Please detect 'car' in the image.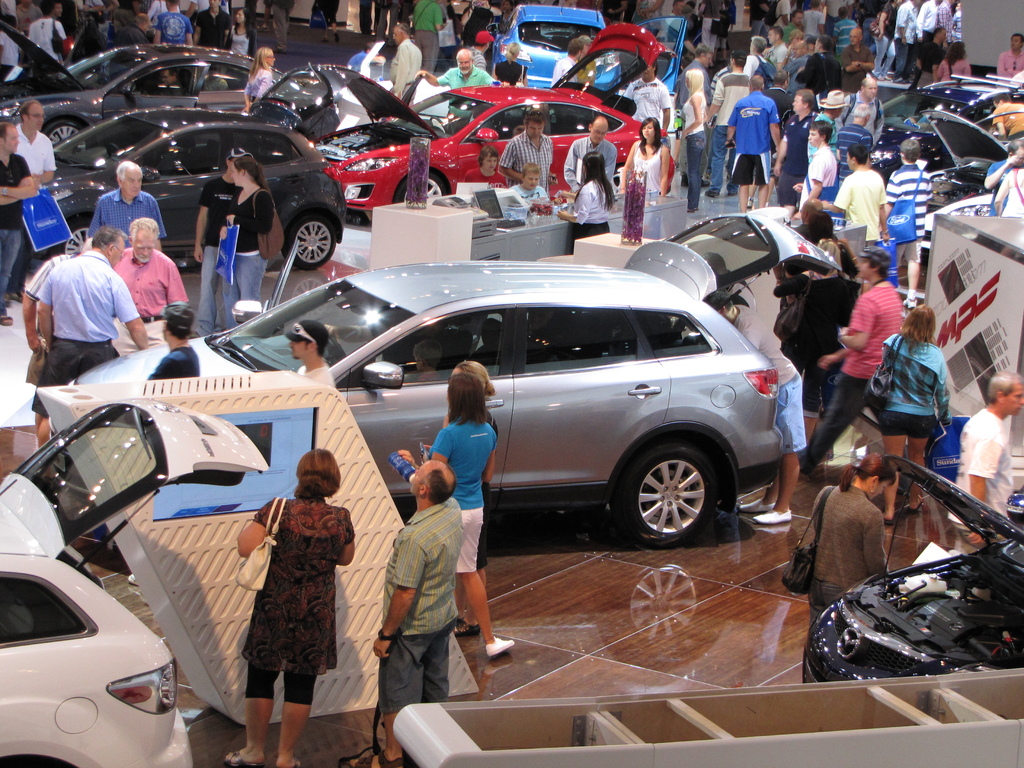
l=10, t=106, r=355, b=270.
